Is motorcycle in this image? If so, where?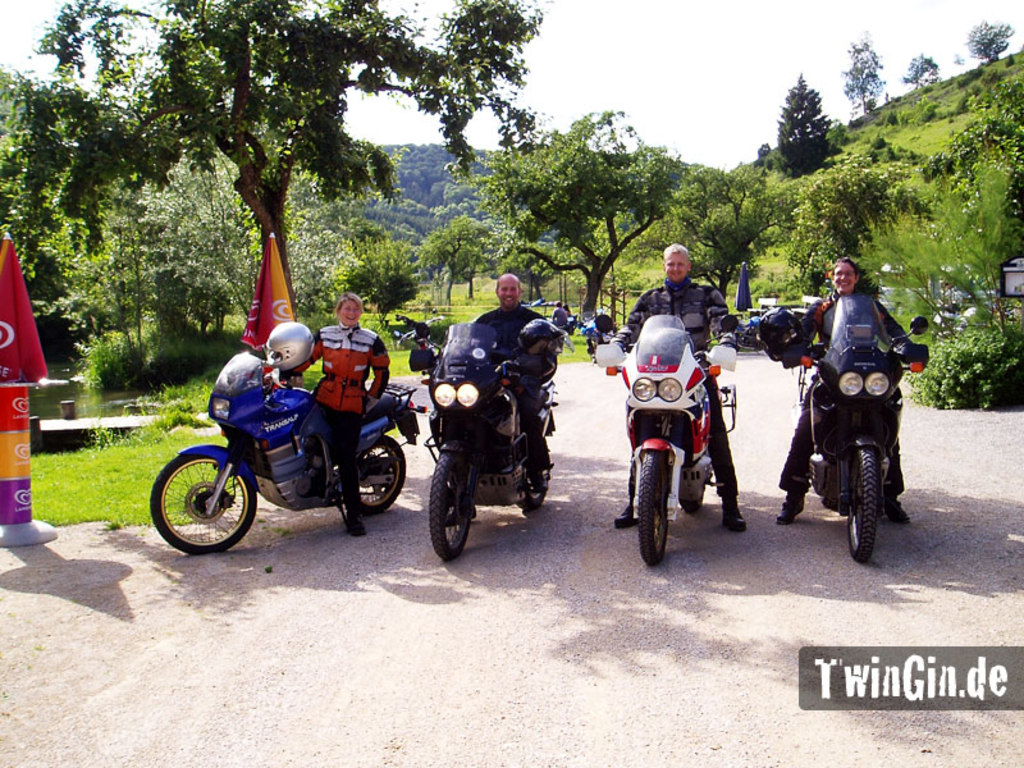
Yes, at Rect(783, 312, 932, 562).
